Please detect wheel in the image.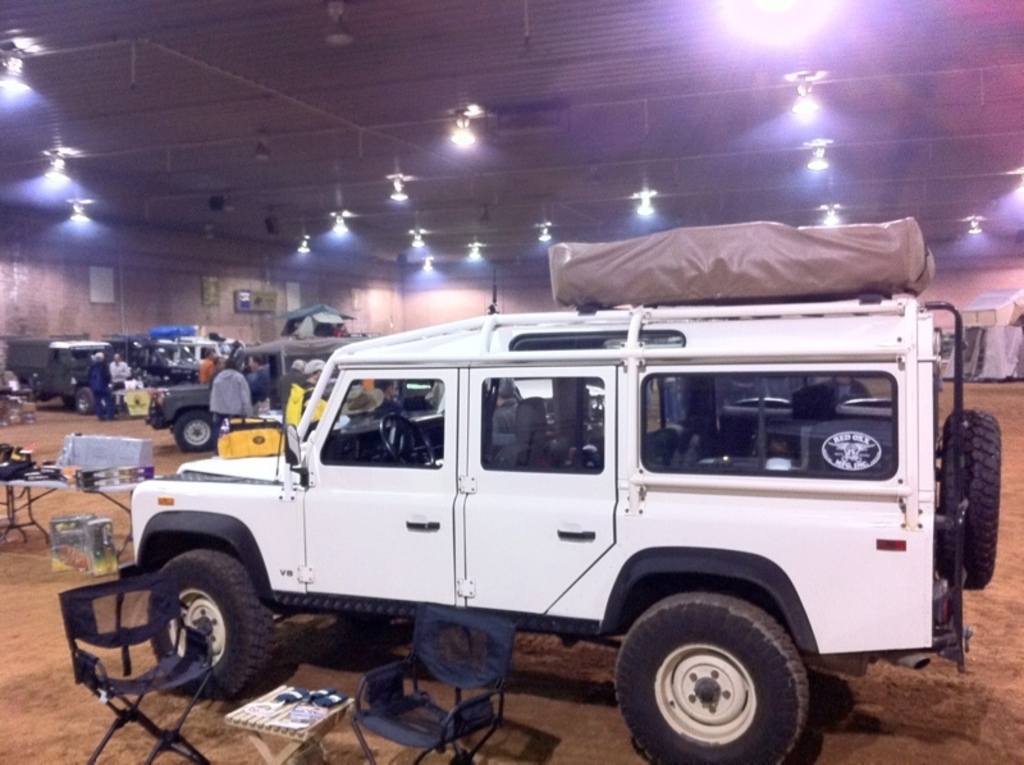
bbox=[937, 409, 1002, 590].
